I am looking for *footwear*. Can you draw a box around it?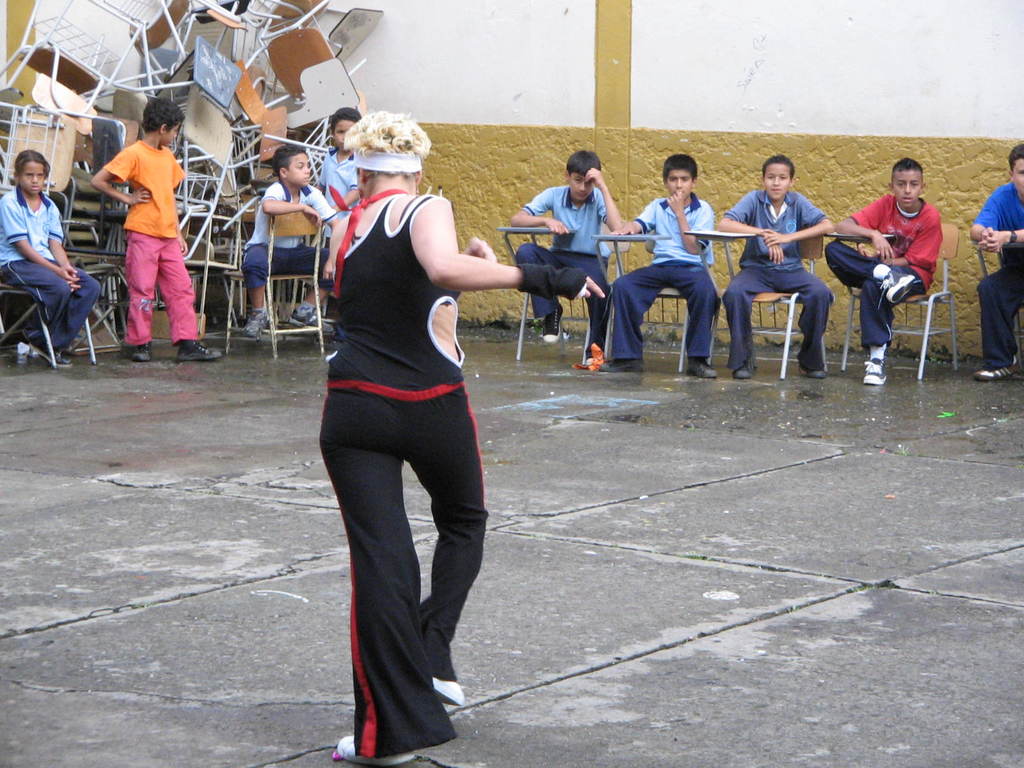
Sure, the bounding box is Rect(290, 307, 333, 337).
